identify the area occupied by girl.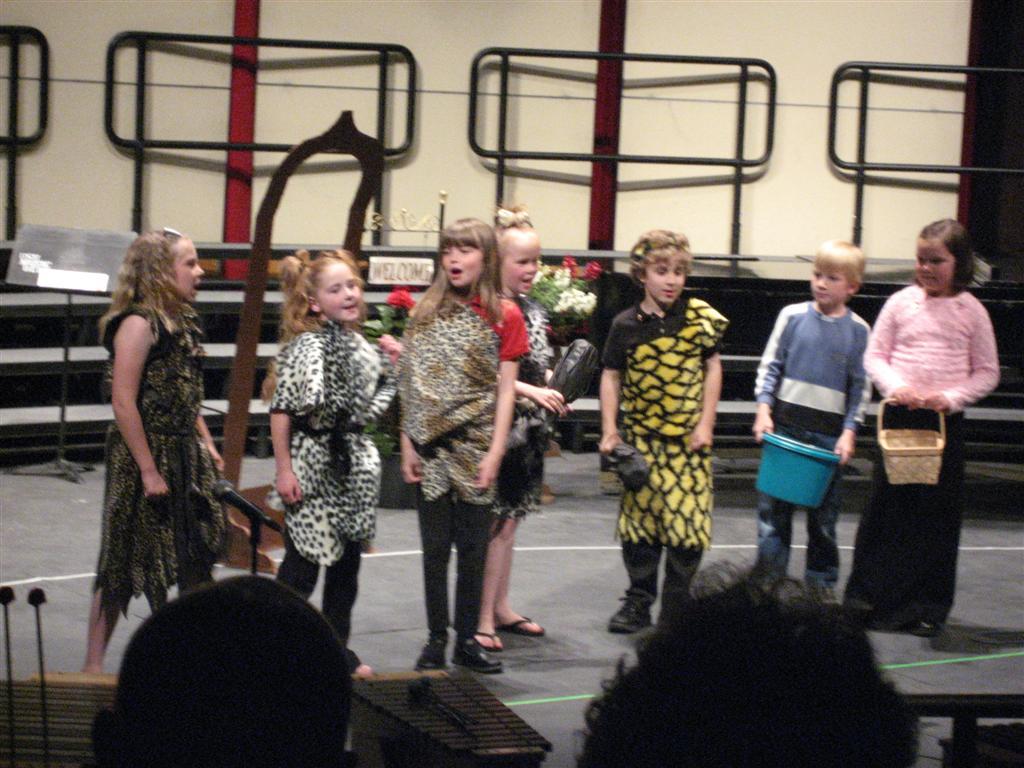
Area: detection(256, 245, 406, 677).
